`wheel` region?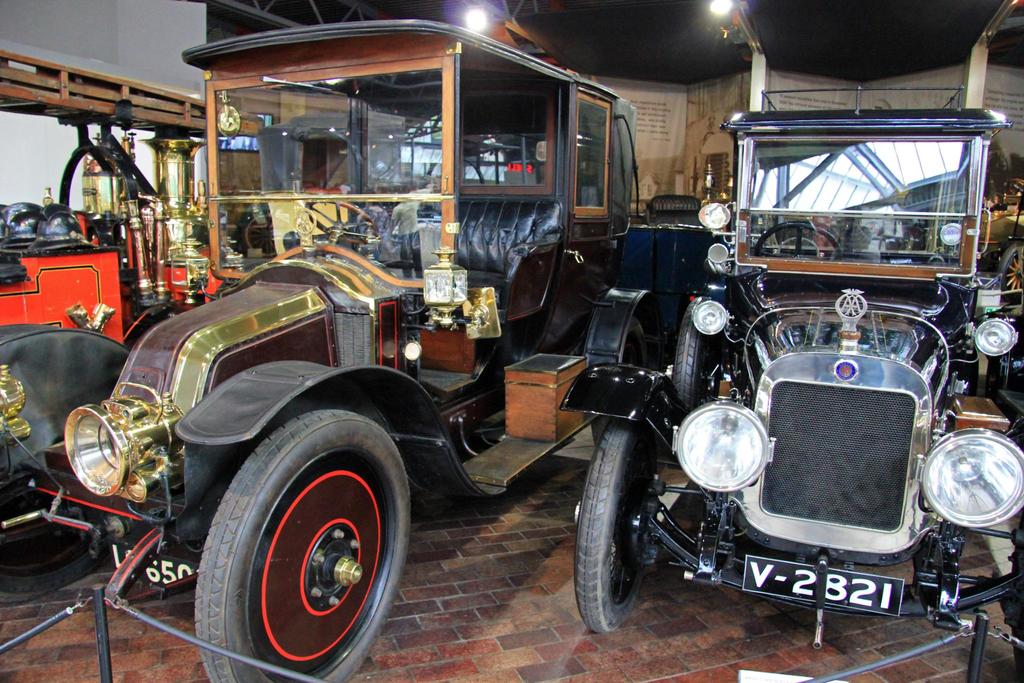
box=[997, 243, 1023, 299]
